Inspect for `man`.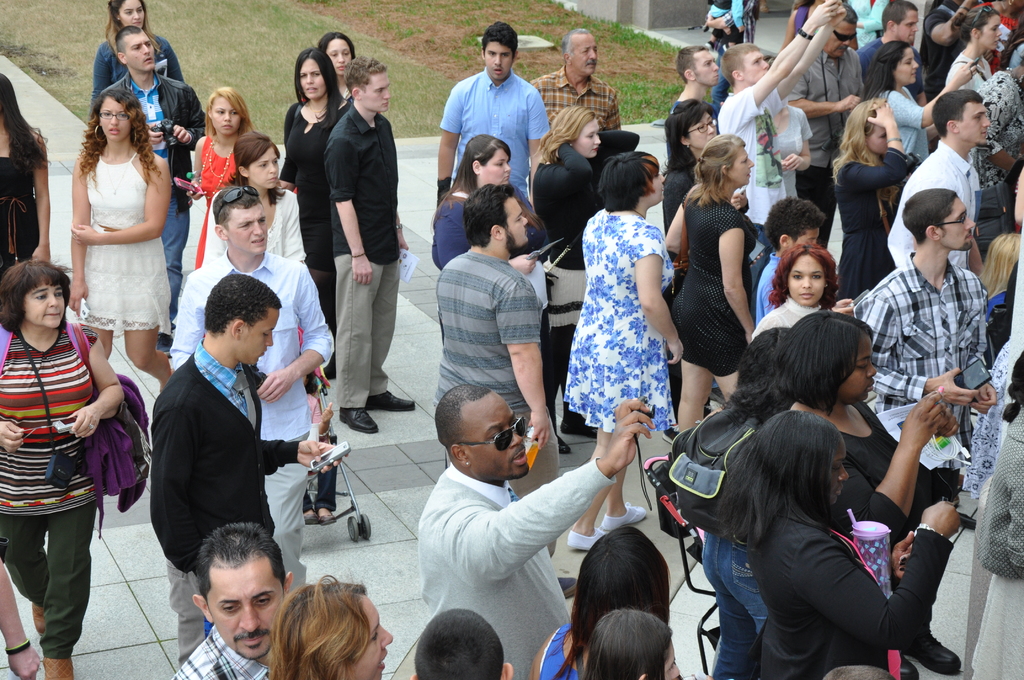
Inspection: (left=432, top=20, right=550, bottom=209).
